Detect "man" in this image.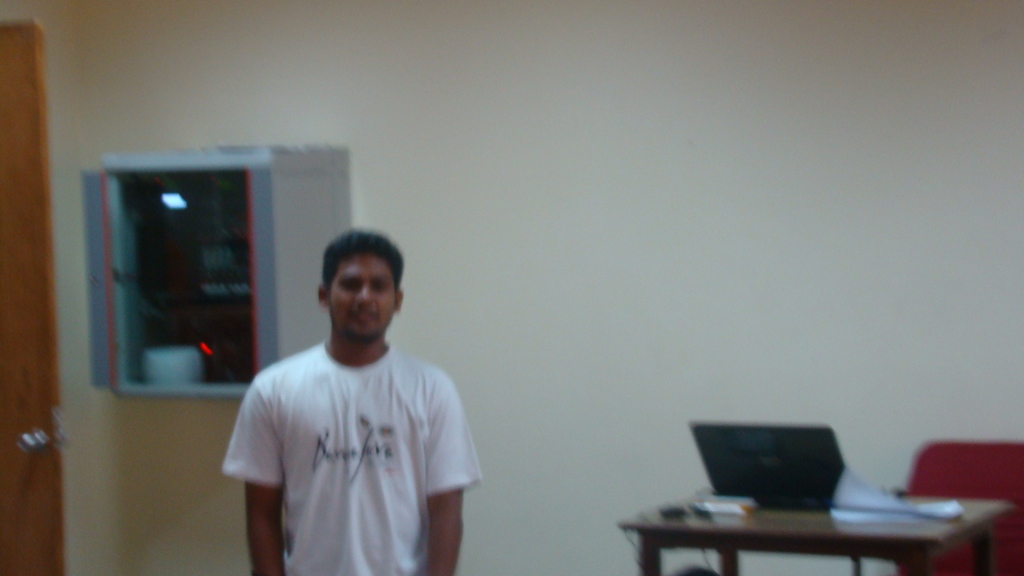
Detection: [left=212, top=213, right=468, bottom=575].
